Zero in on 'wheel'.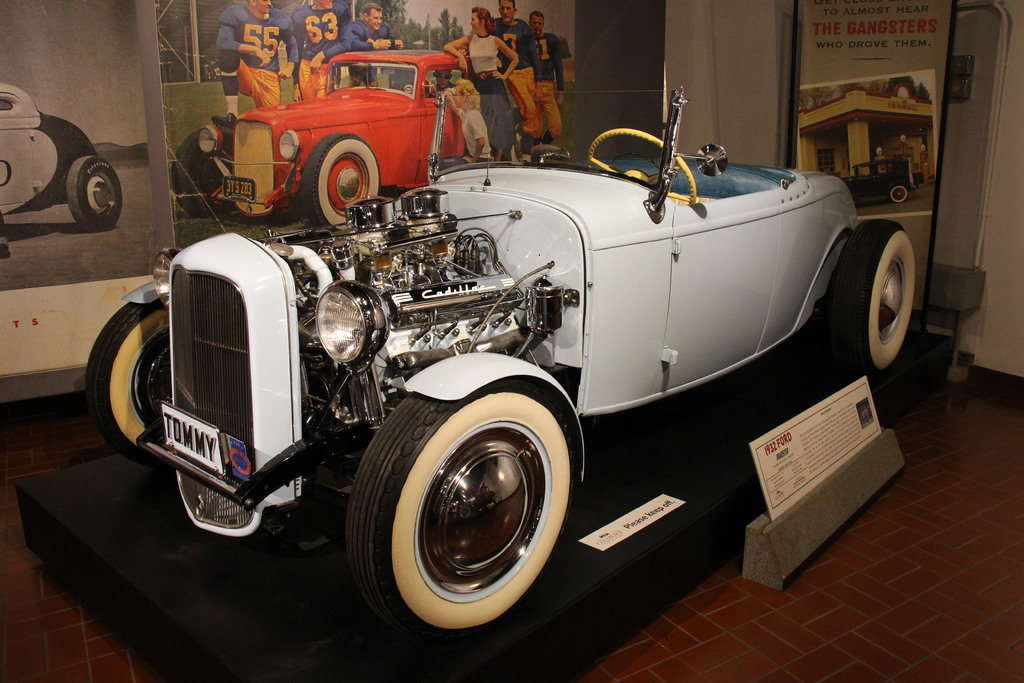
Zeroed in: left=88, top=301, right=170, bottom=467.
